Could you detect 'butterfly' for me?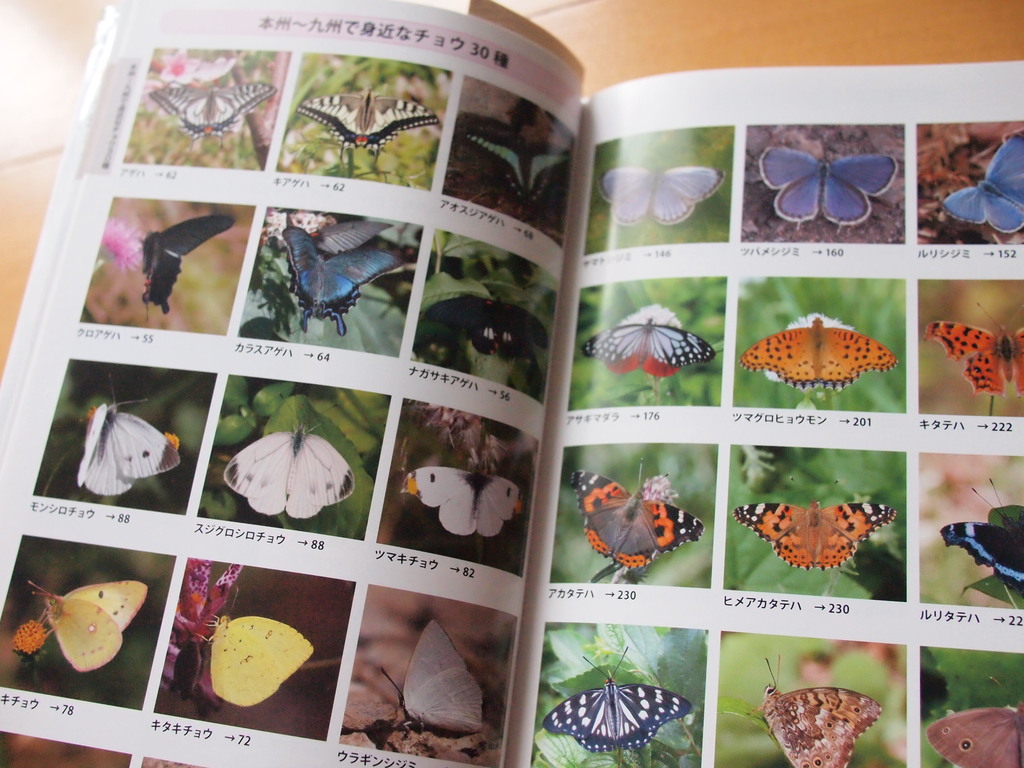
Detection result: 140, 81, 280, 138.
